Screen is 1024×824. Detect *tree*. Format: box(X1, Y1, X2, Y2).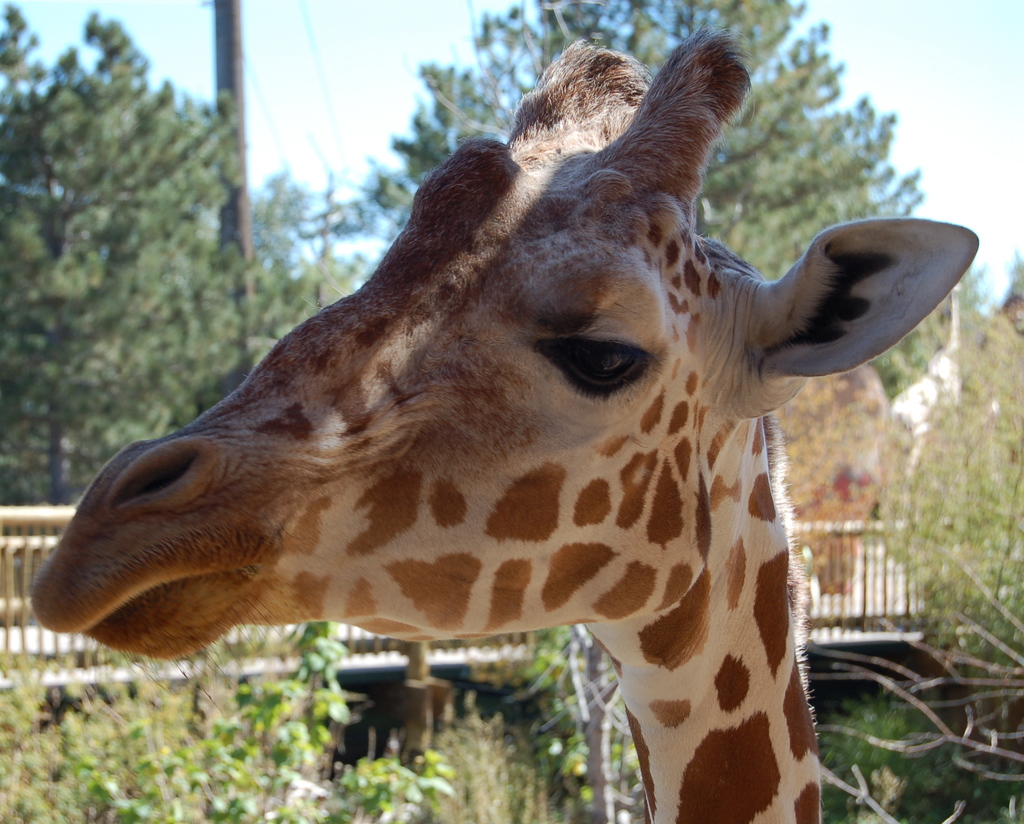
box(0, 4, 264, 507).
